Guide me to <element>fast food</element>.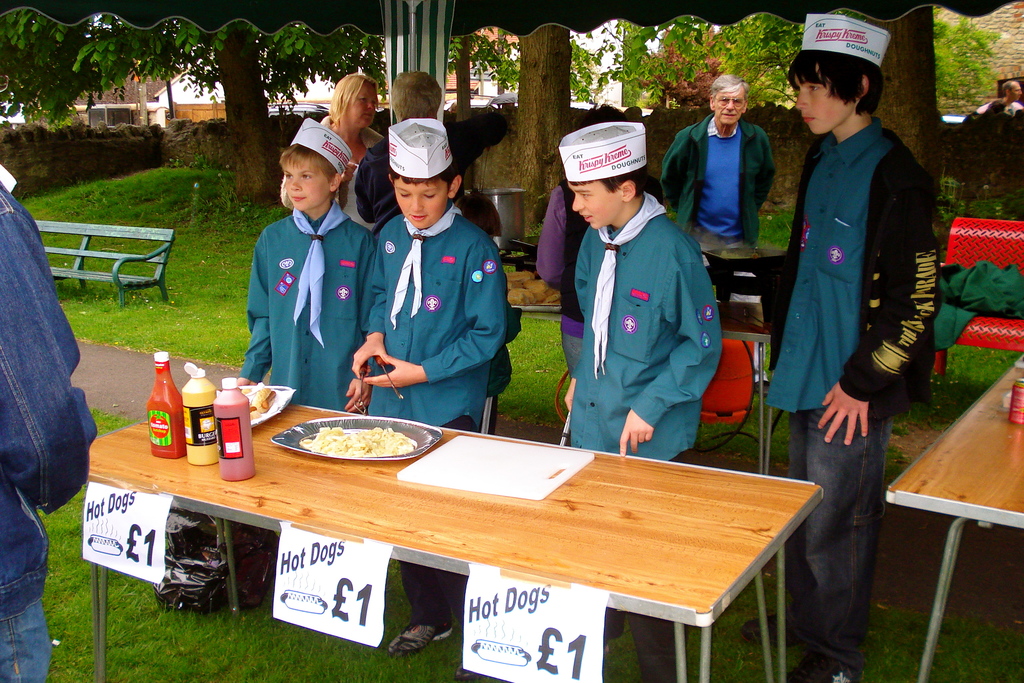
Guidance: <box>500,274,553,306</box>.
